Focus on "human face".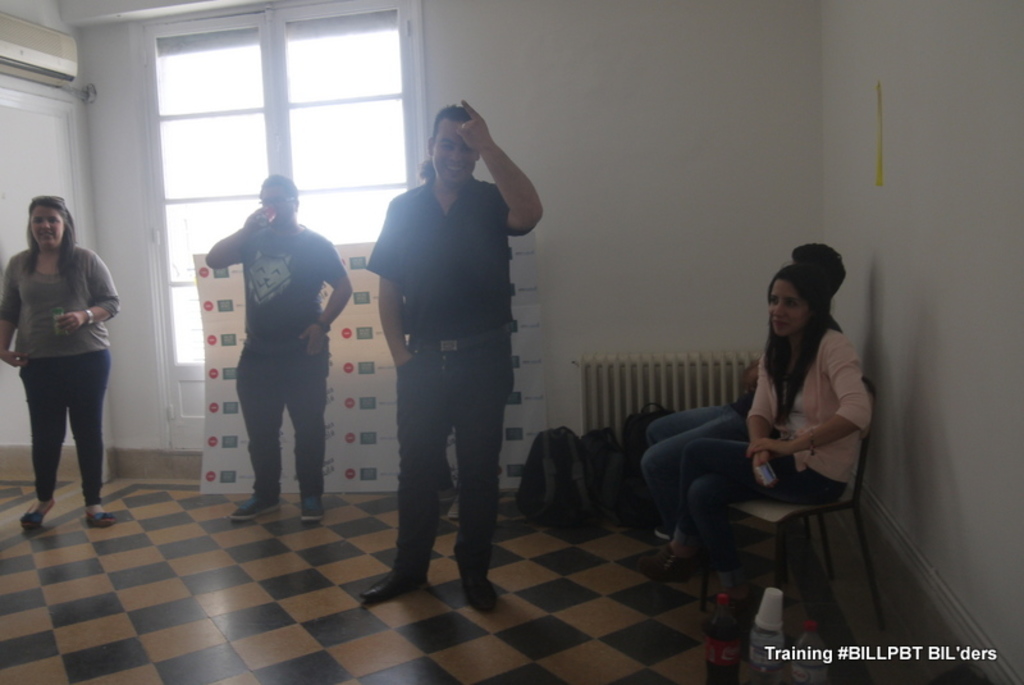
Focused at (765,278,805,330).
